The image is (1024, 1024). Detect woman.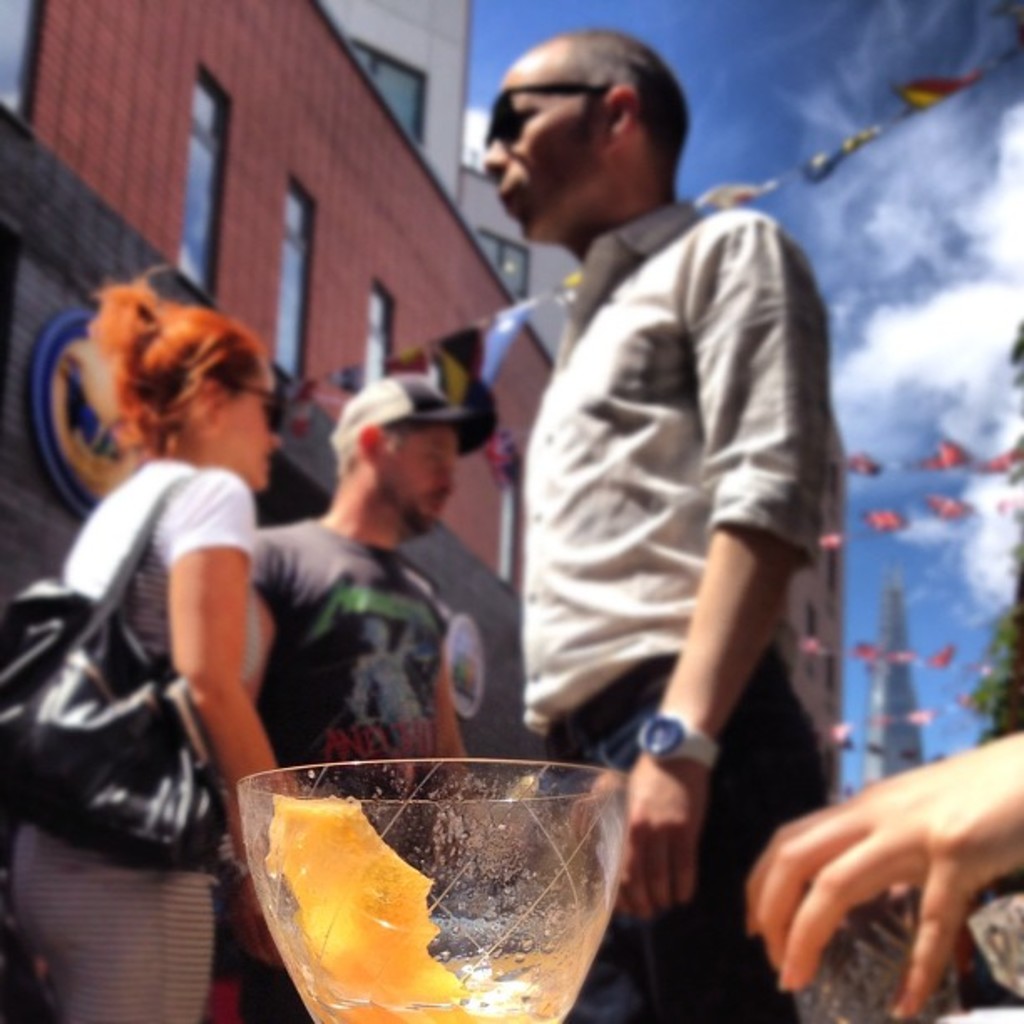
Detection: detection(45, 202, 310, 997).
